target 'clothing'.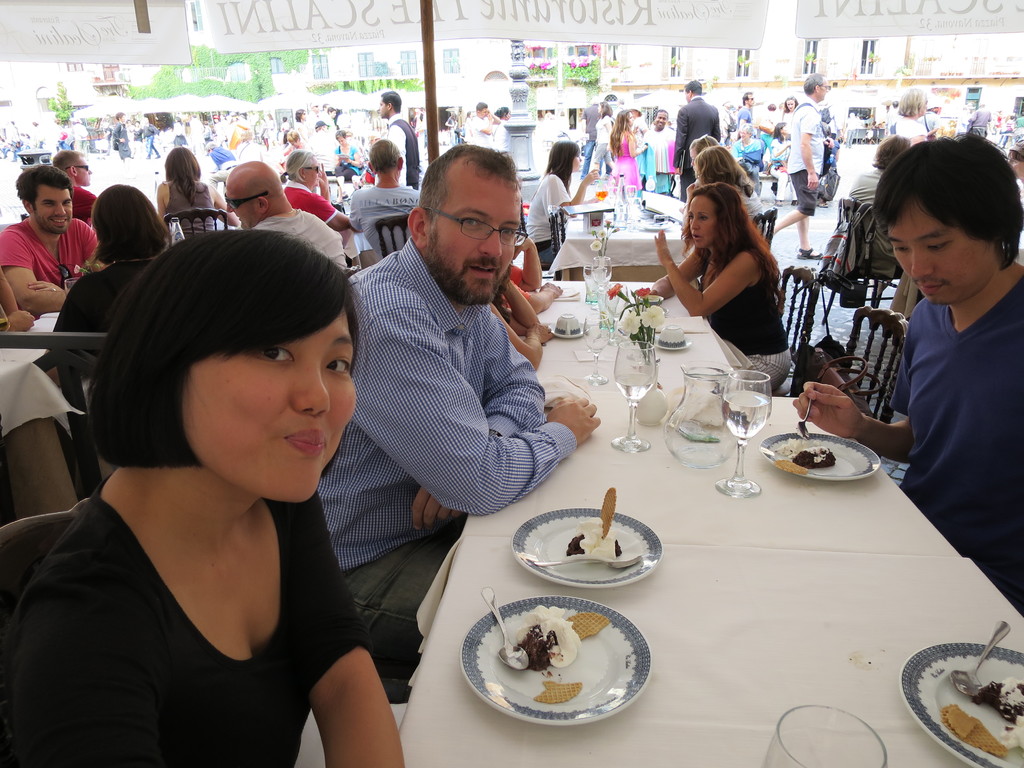
Target region: (x1=0, y1=212, x2=99, y2=321).
